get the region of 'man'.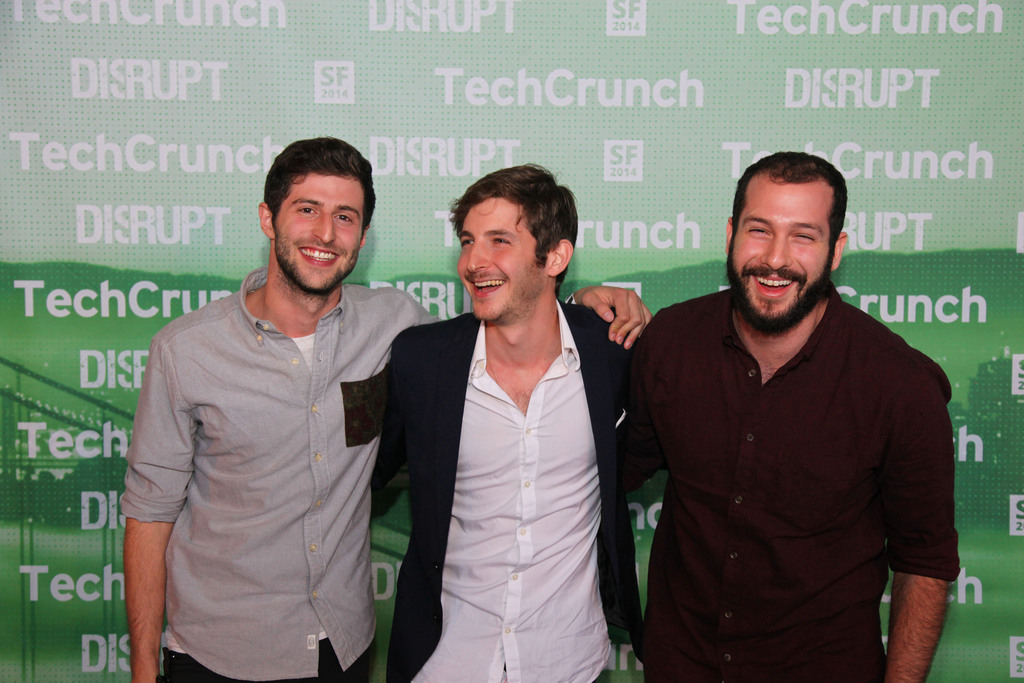
[left=612, top=144, right=960, bottom=679].
